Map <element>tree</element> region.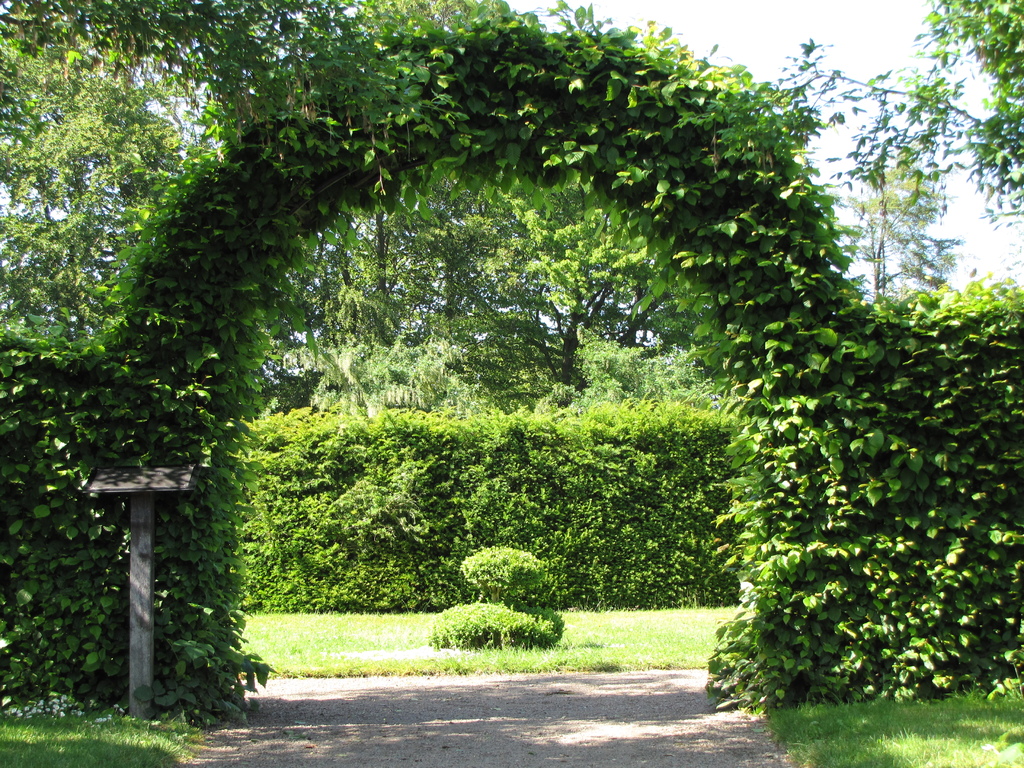
Mapped to box(360, 143, 671, 397).
